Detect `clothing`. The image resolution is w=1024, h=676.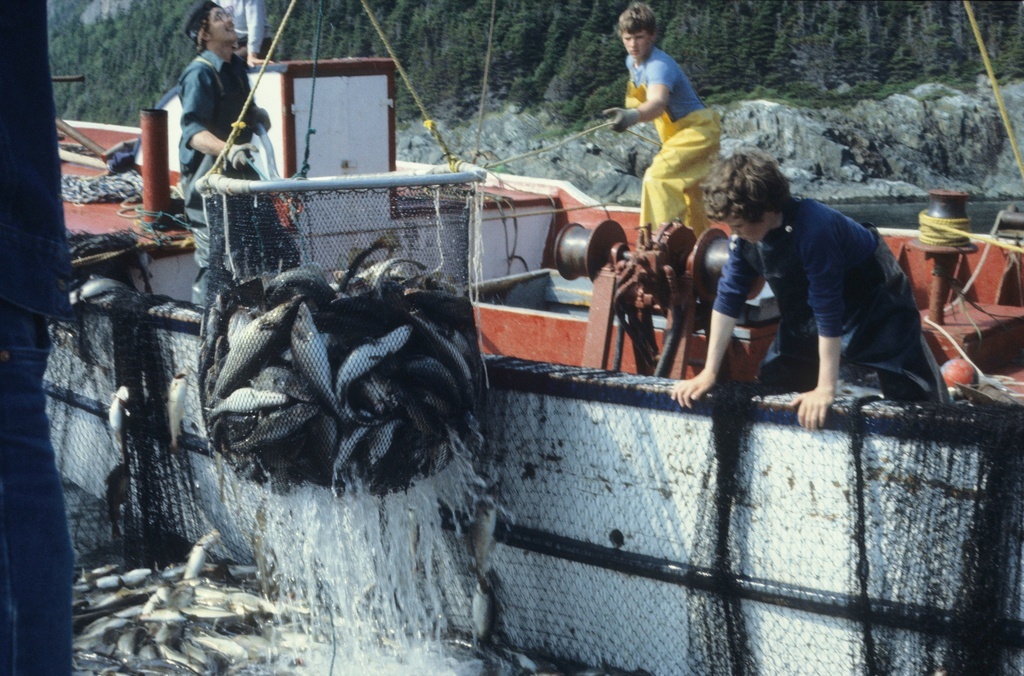
Rect(0, 0, 82, 675).
